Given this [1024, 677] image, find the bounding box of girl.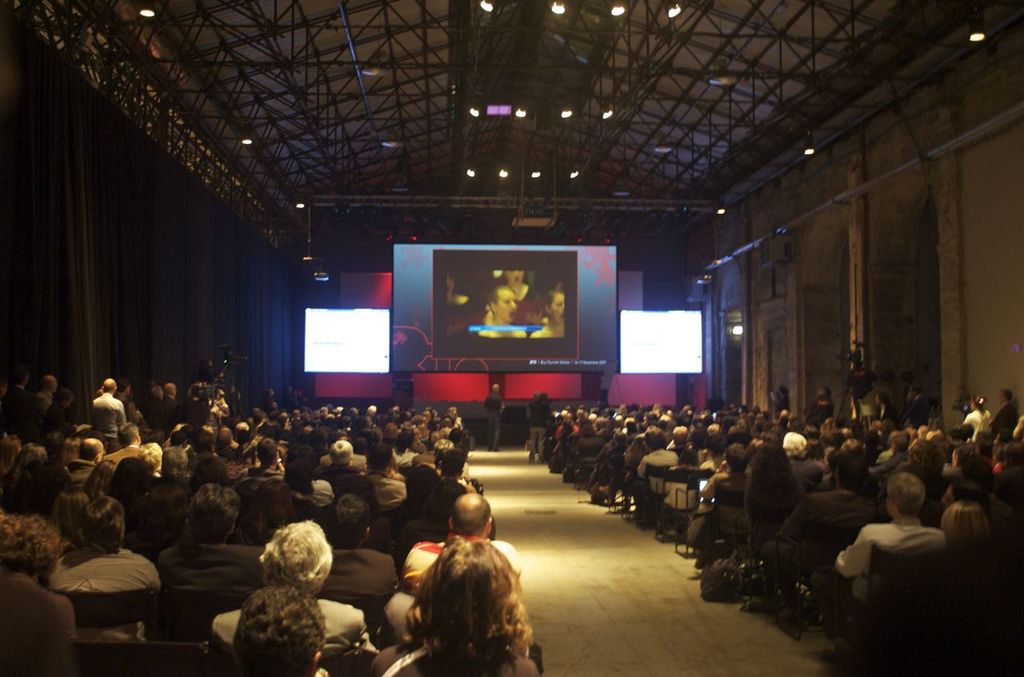
crop(476, 287, 534, 341).
